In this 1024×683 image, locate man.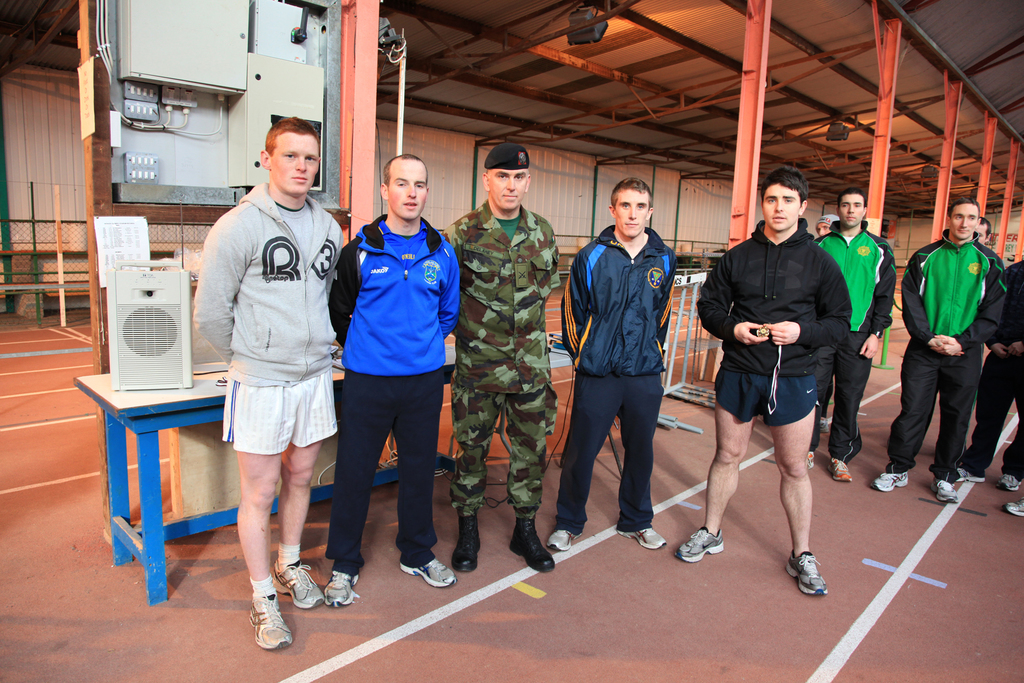
Bounding box: box(806, 182, 893, 487).
